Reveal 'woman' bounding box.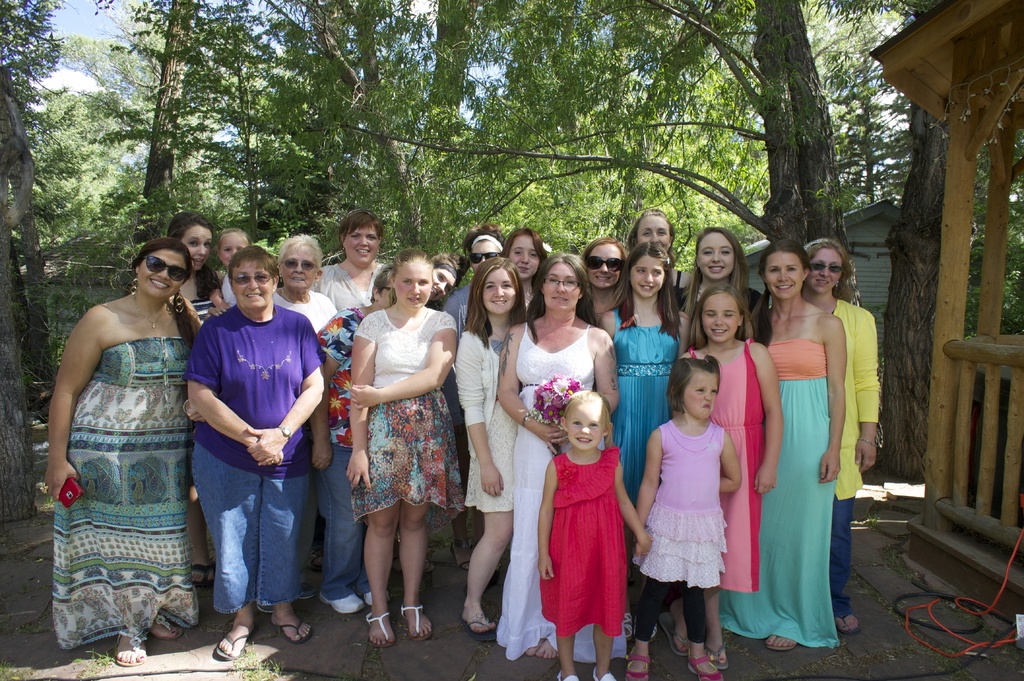
Revealed: box(444, 220, 504, 337).
